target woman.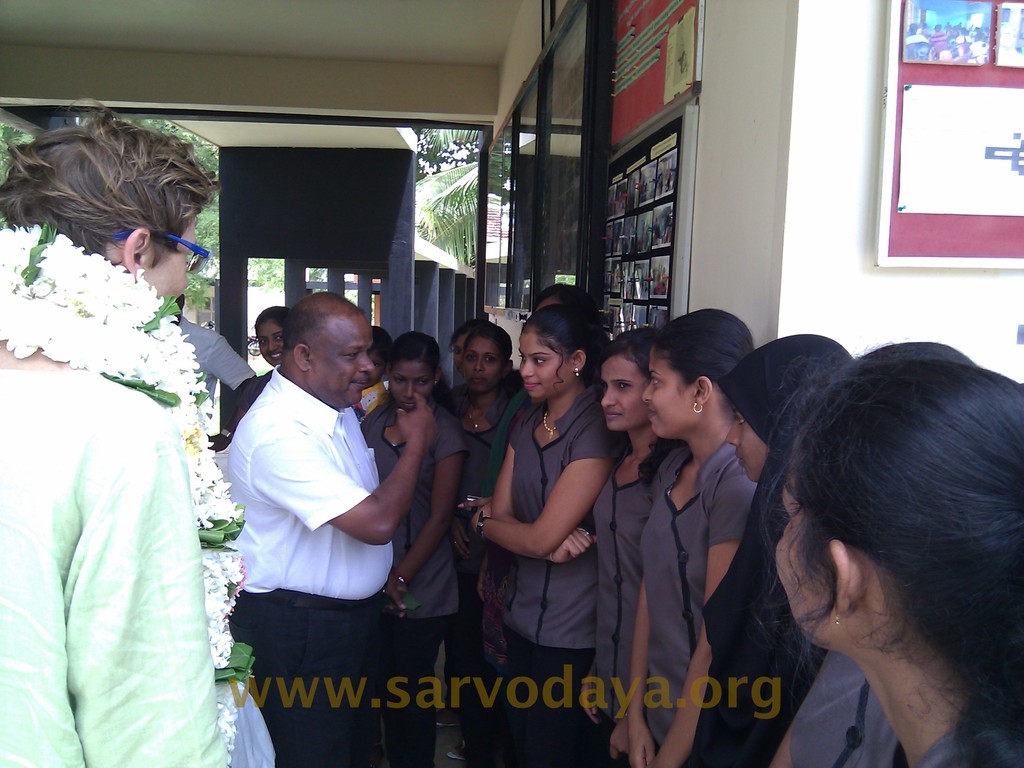
Target region: (444, 324, 520, 763).
